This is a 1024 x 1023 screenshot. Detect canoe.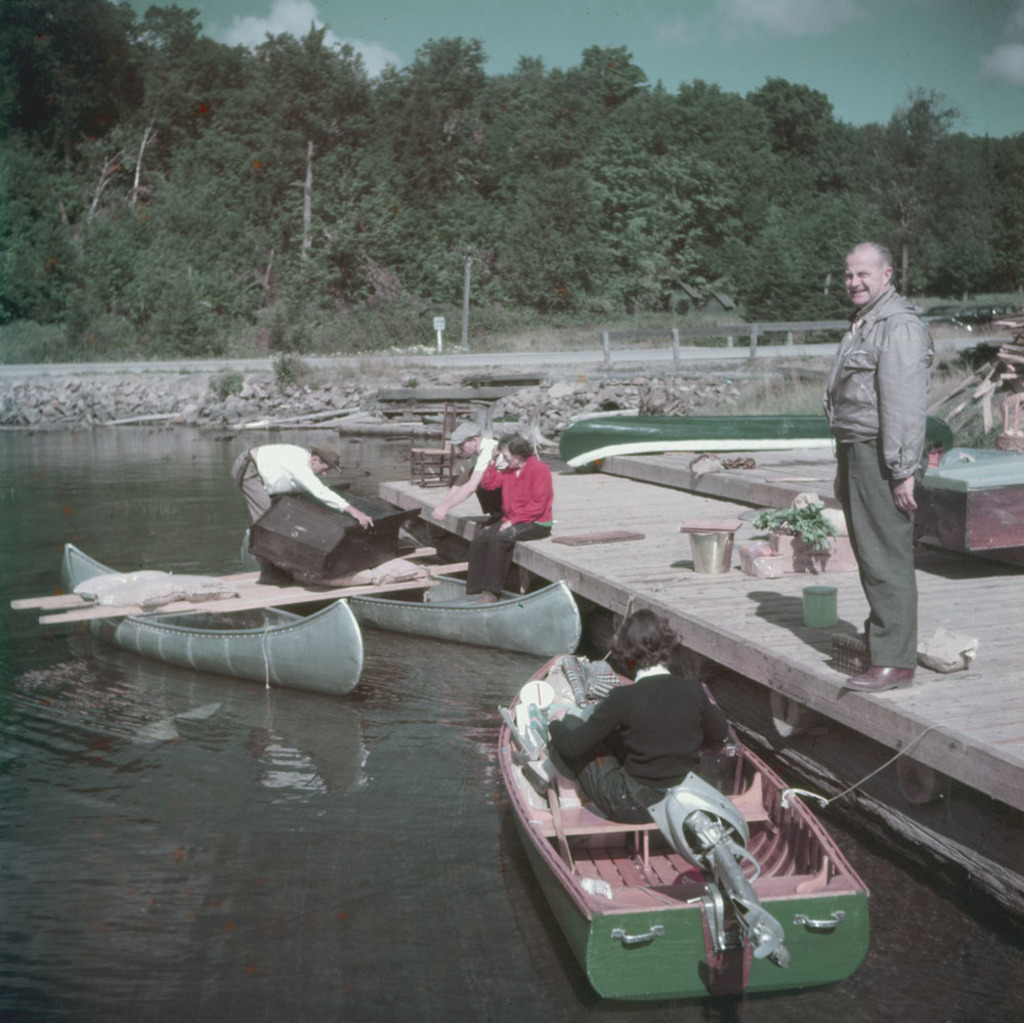
select_region(238, 545, 581, 646).
